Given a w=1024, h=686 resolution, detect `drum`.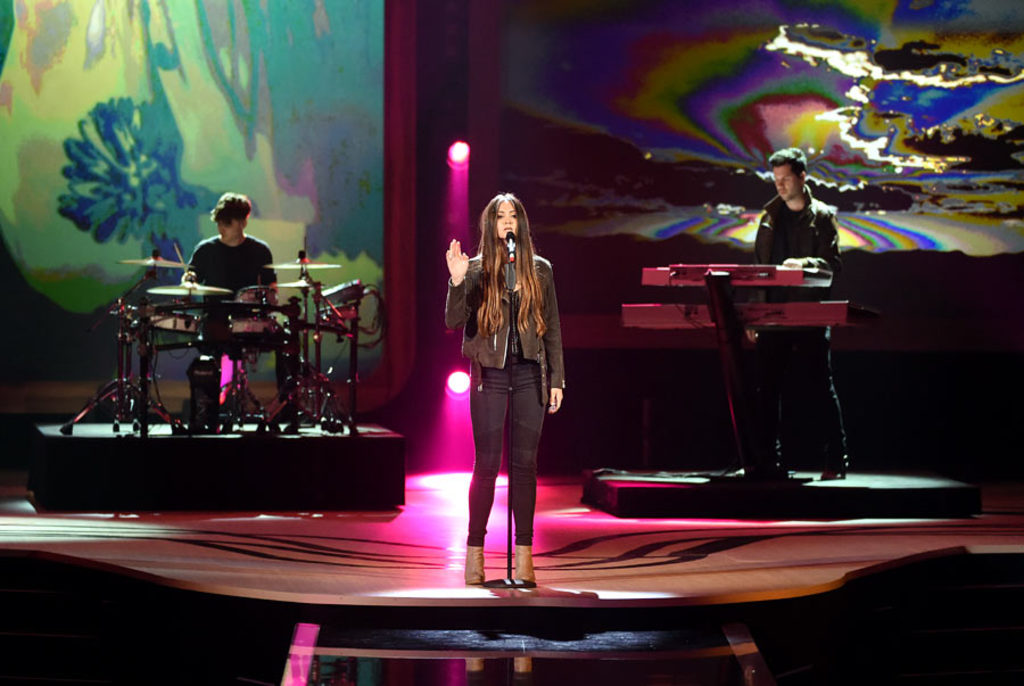
[144,303,201,334].
